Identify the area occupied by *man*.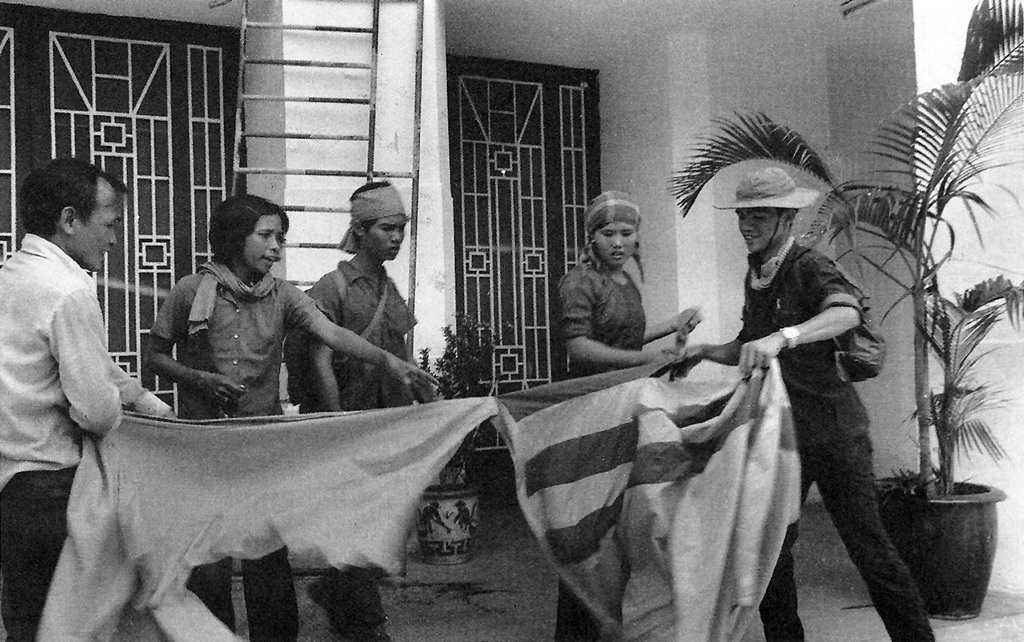
Area: box=[671, 177, 923, 622].
